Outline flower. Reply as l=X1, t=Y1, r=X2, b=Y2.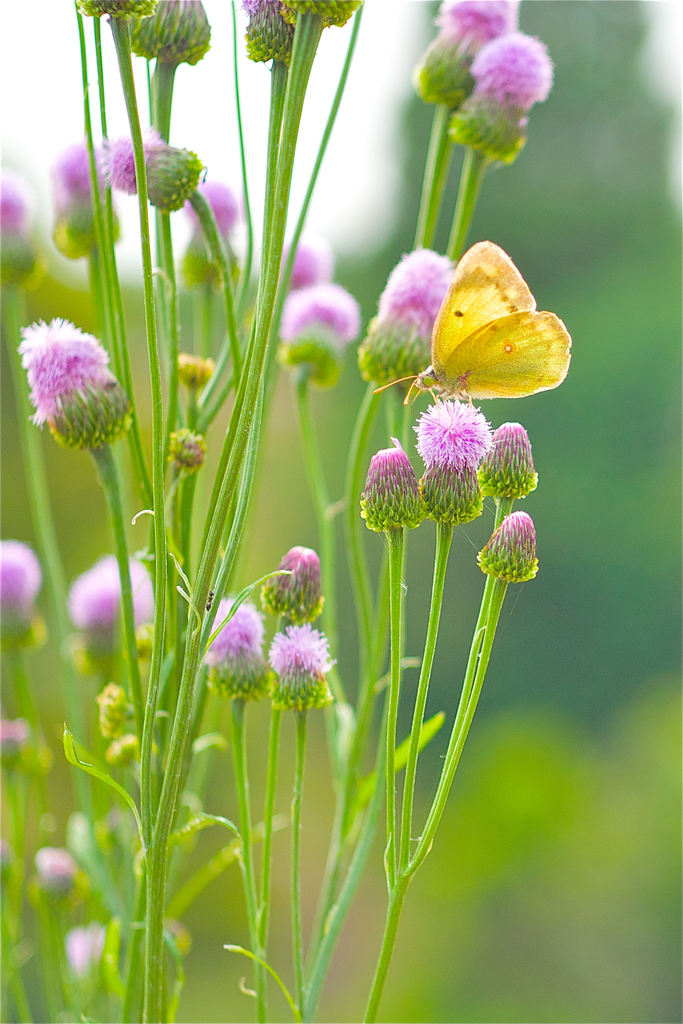
l=58, t=918, r=101, b=974.
